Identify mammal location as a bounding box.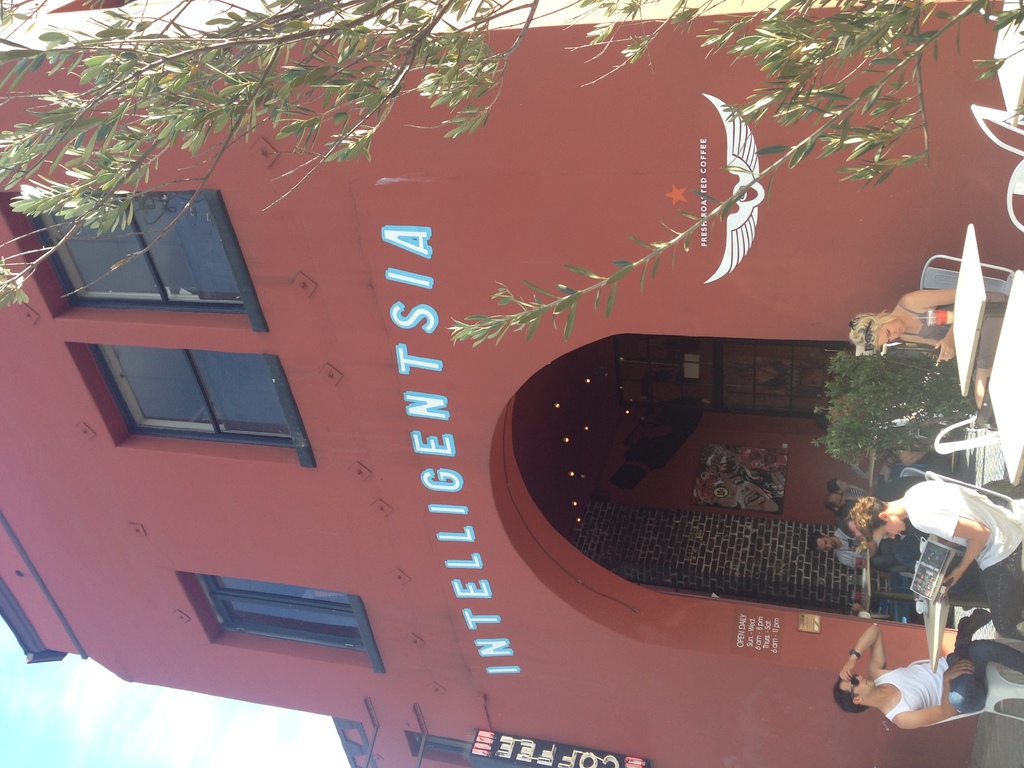
837 477 1023 650.
